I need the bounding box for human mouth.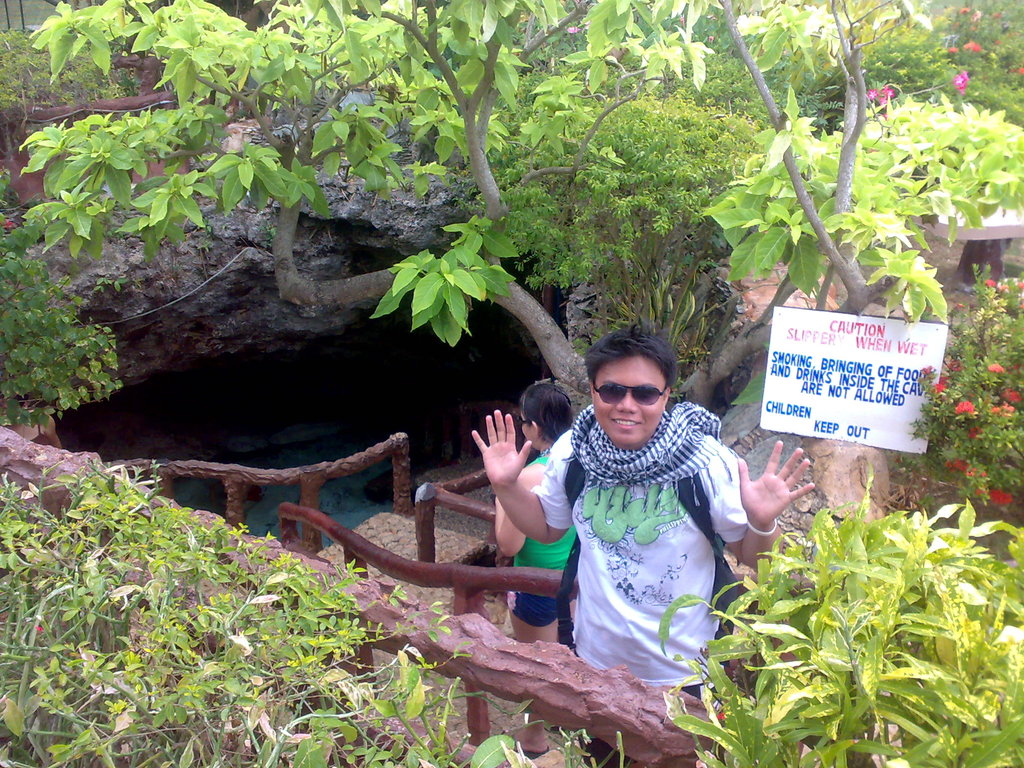
Here it is: crop(608, 414, 640, 430).
